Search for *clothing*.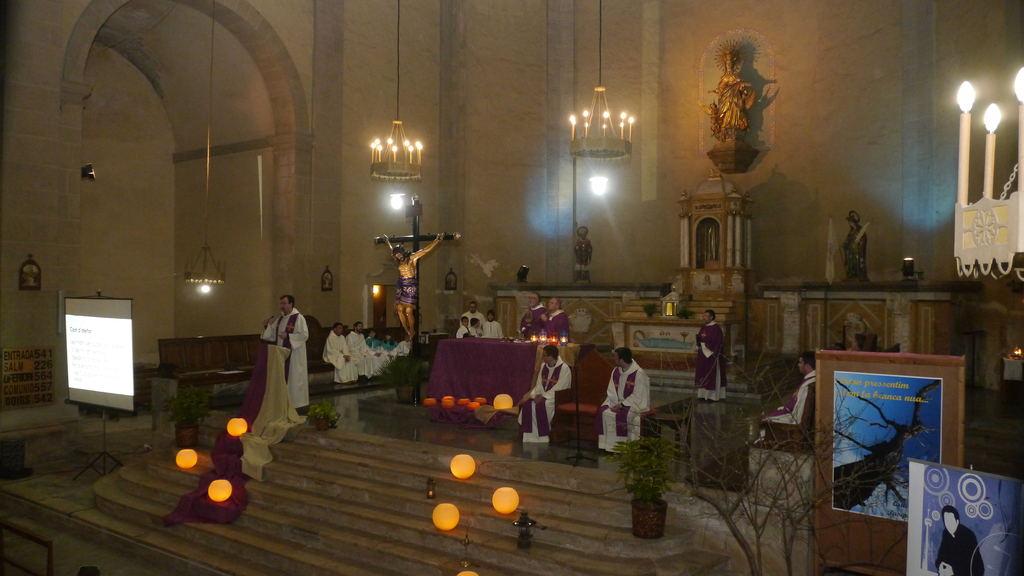
Found at detection(709, 70, 747, 138).
